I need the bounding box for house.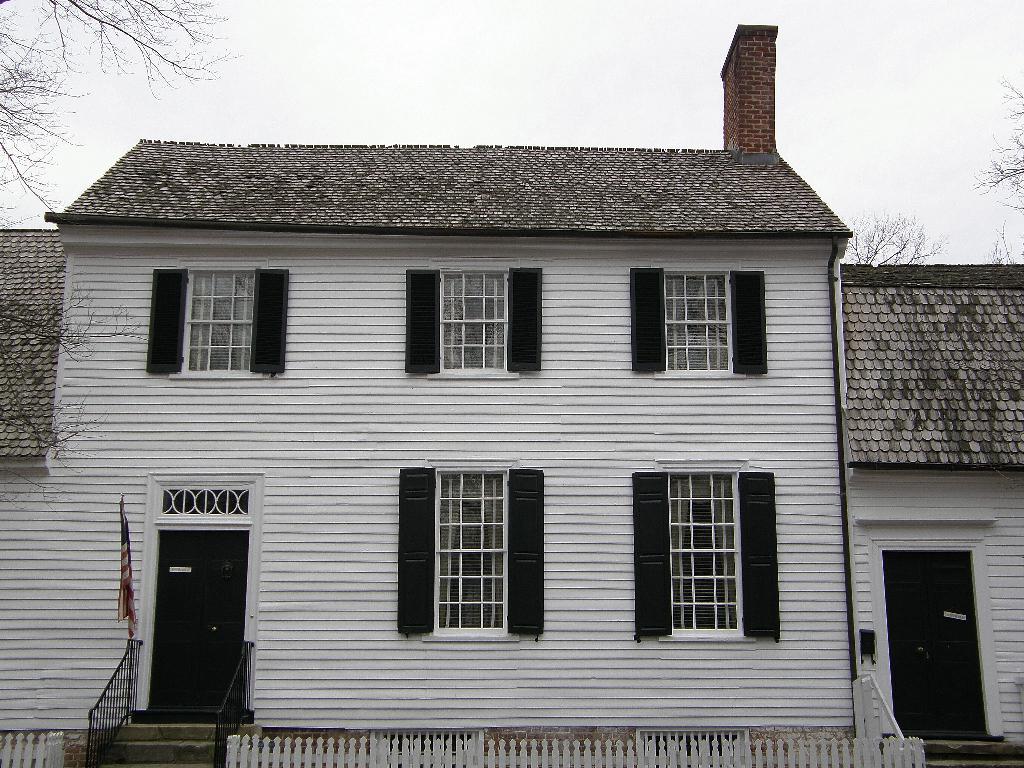
Here it is: (0, 24, 1023, 767).
